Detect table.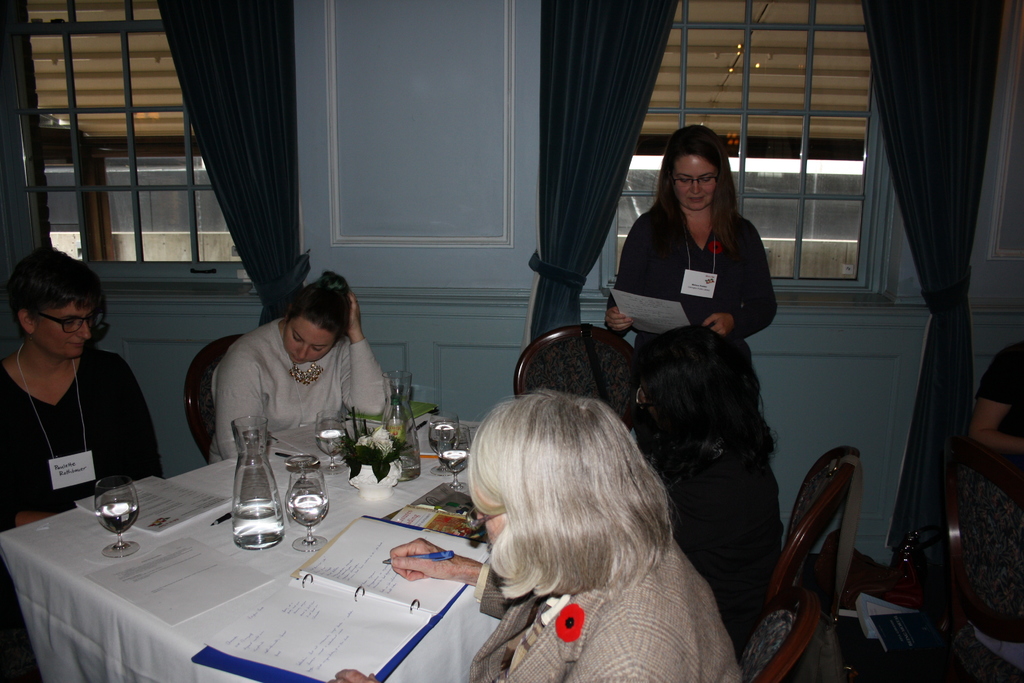
Detected at crop(0, 422, 519, 682).
